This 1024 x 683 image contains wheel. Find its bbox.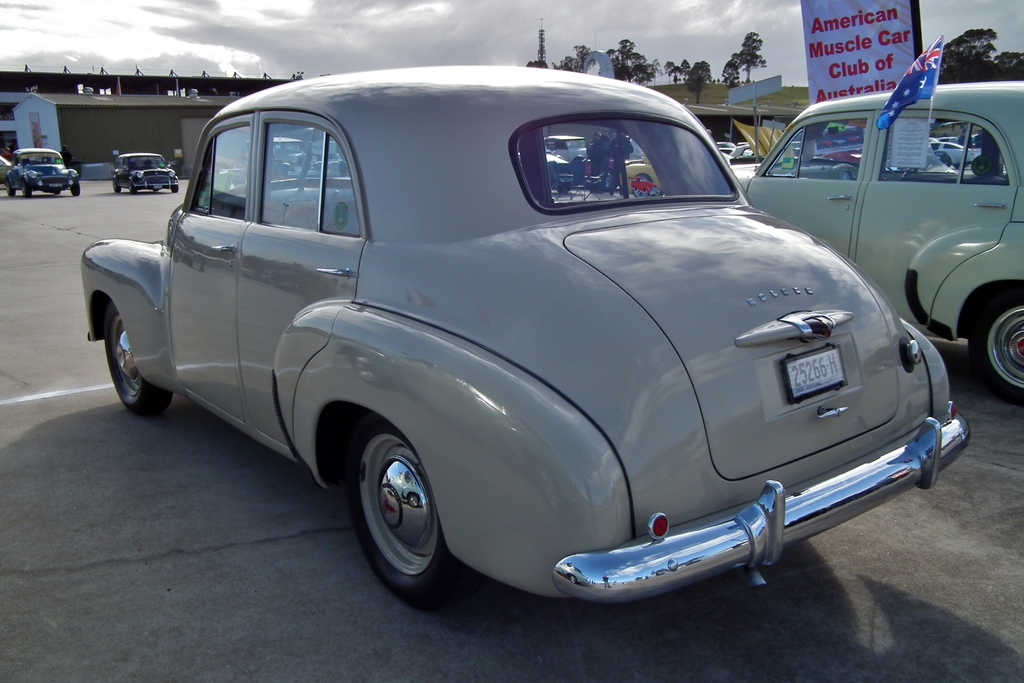
[left=127, top=181, right=136, bottom=197].
